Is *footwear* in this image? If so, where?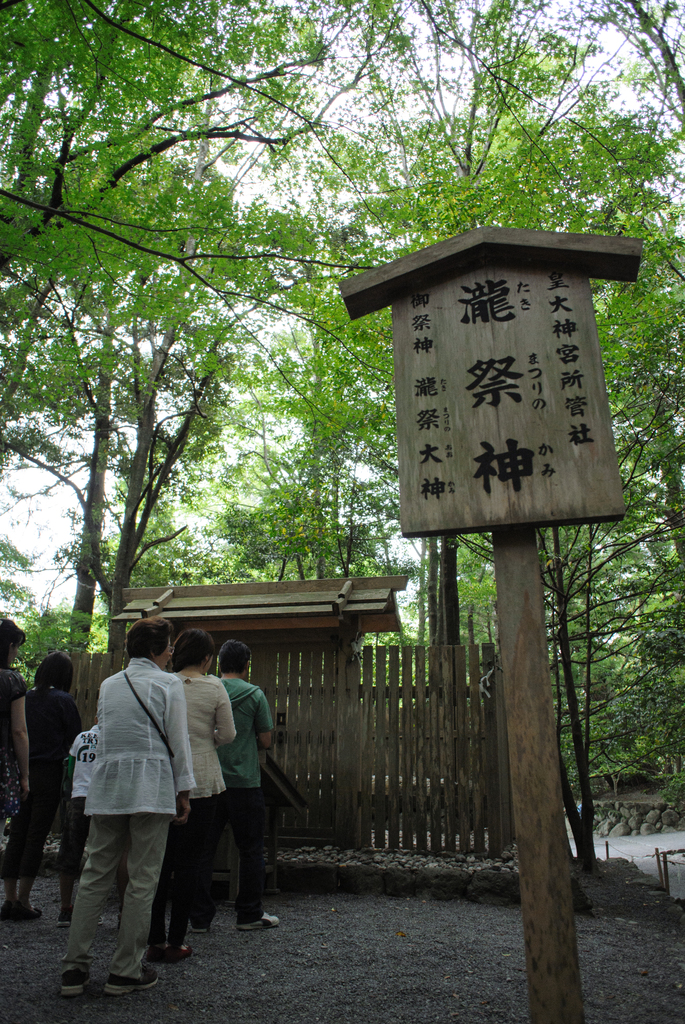
Yes, at [x1=235, y1=913, x2=279, y2=932].
